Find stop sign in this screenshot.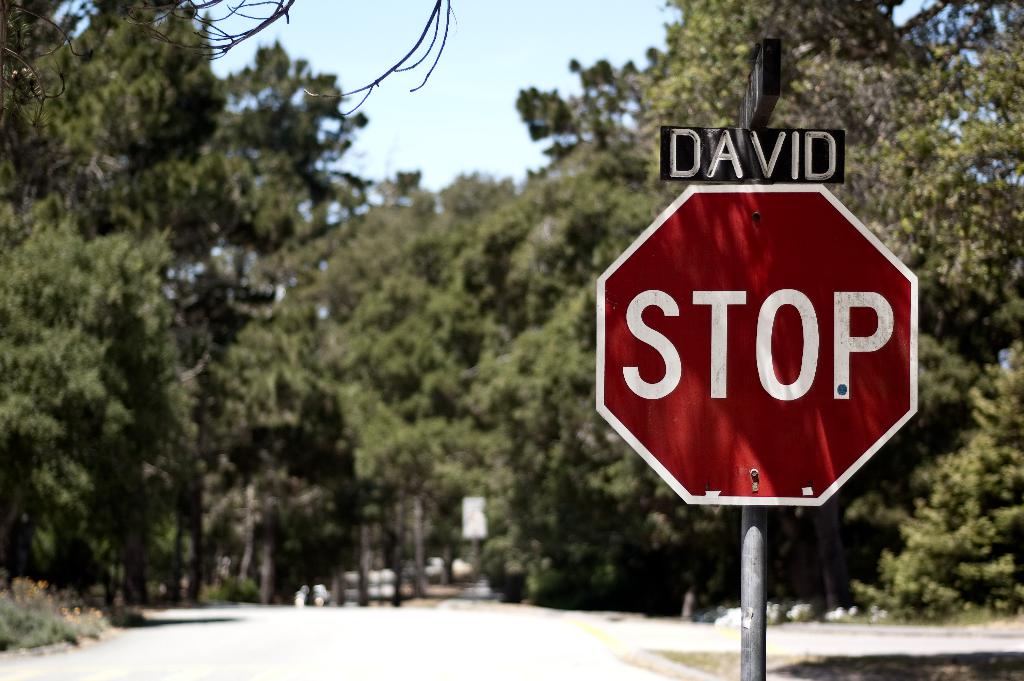
The bounding box for stop sign is detection(593, 181, 918, 504).
